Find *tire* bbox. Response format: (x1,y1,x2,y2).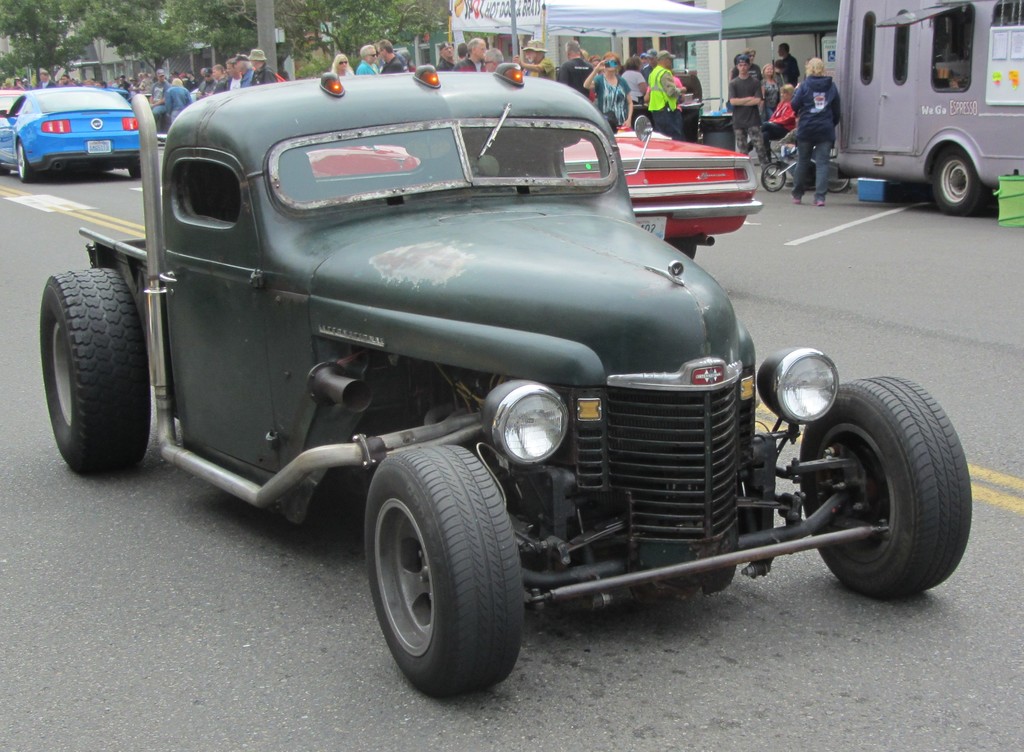
(925,148,990,217).
